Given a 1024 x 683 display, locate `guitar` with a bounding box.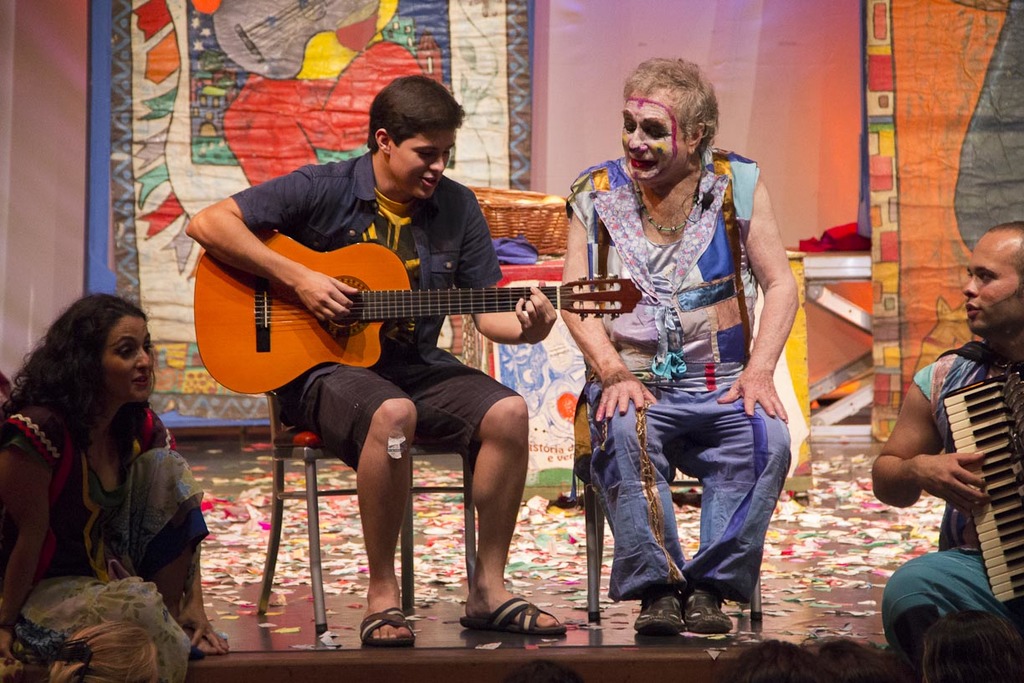
Located: detection(175, 218, 608, 398).
